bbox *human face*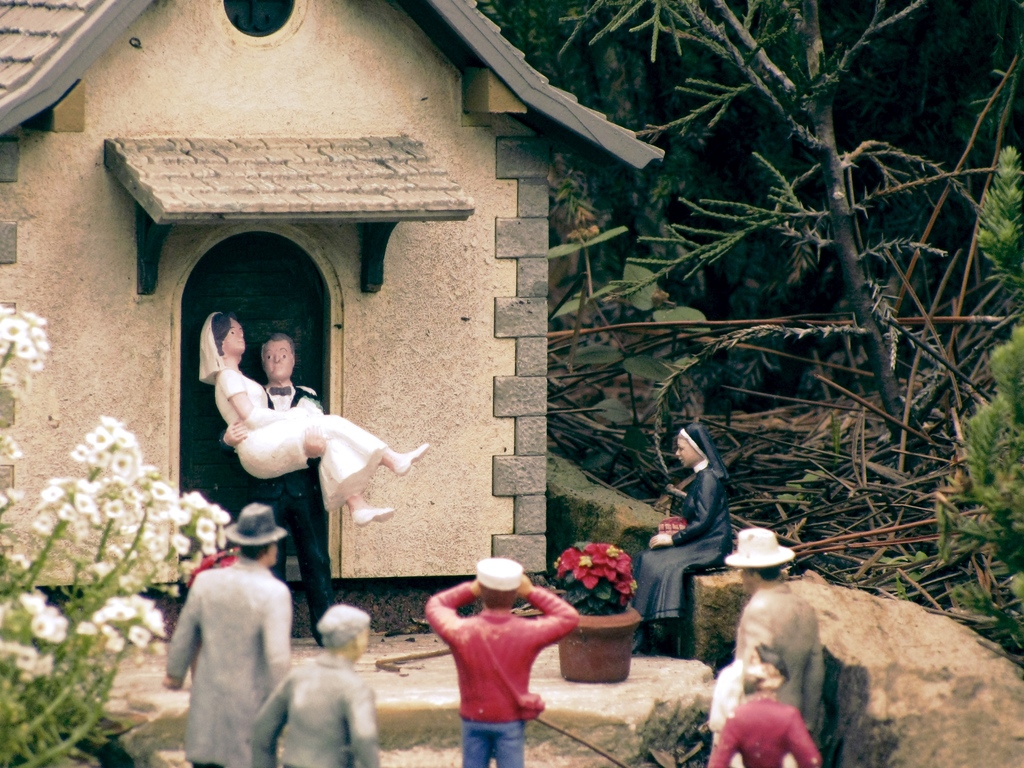
[225, 320, 247, 349]
